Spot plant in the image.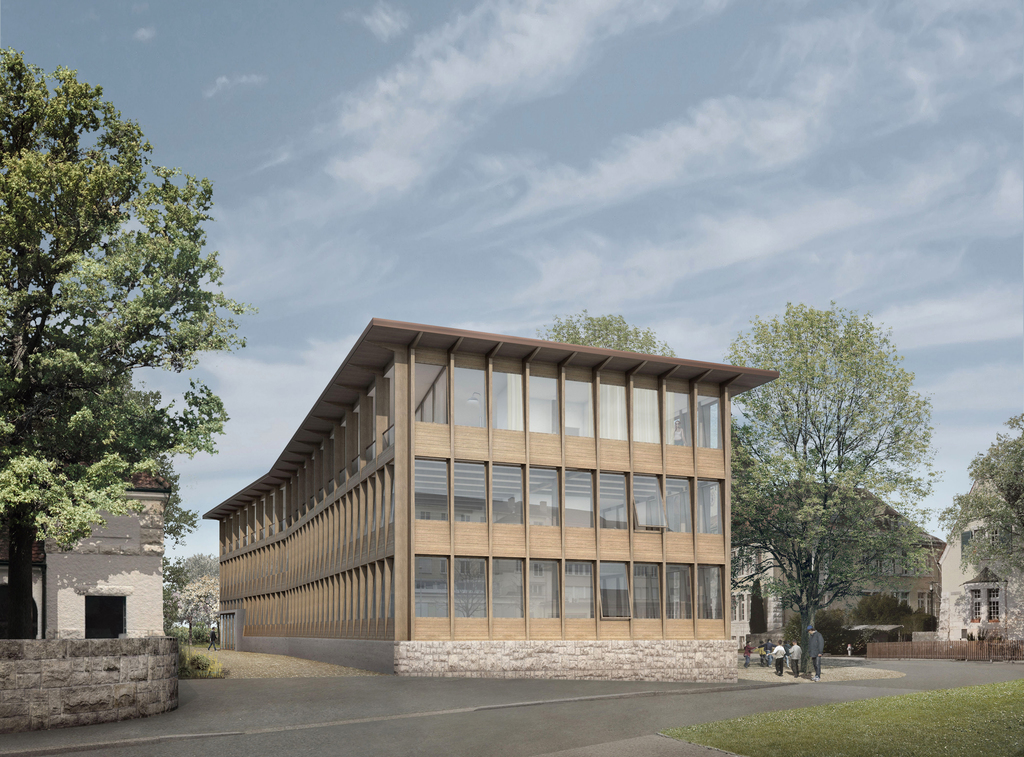
plant found at l=977, t=626, r=989, b=658.
